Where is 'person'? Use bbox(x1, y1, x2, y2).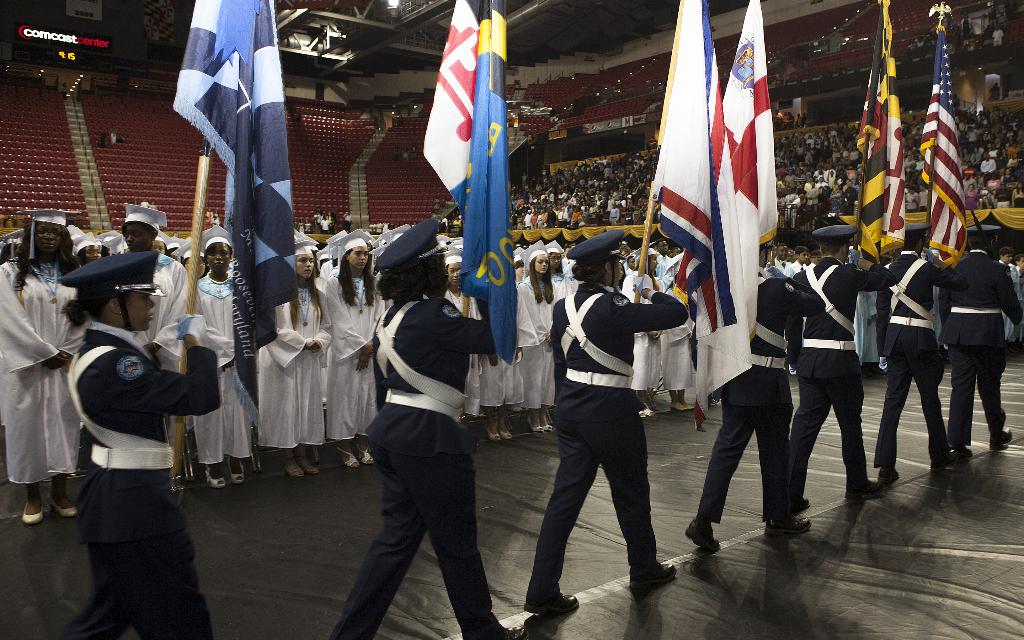
bbox(55, 248, 223, 639).
